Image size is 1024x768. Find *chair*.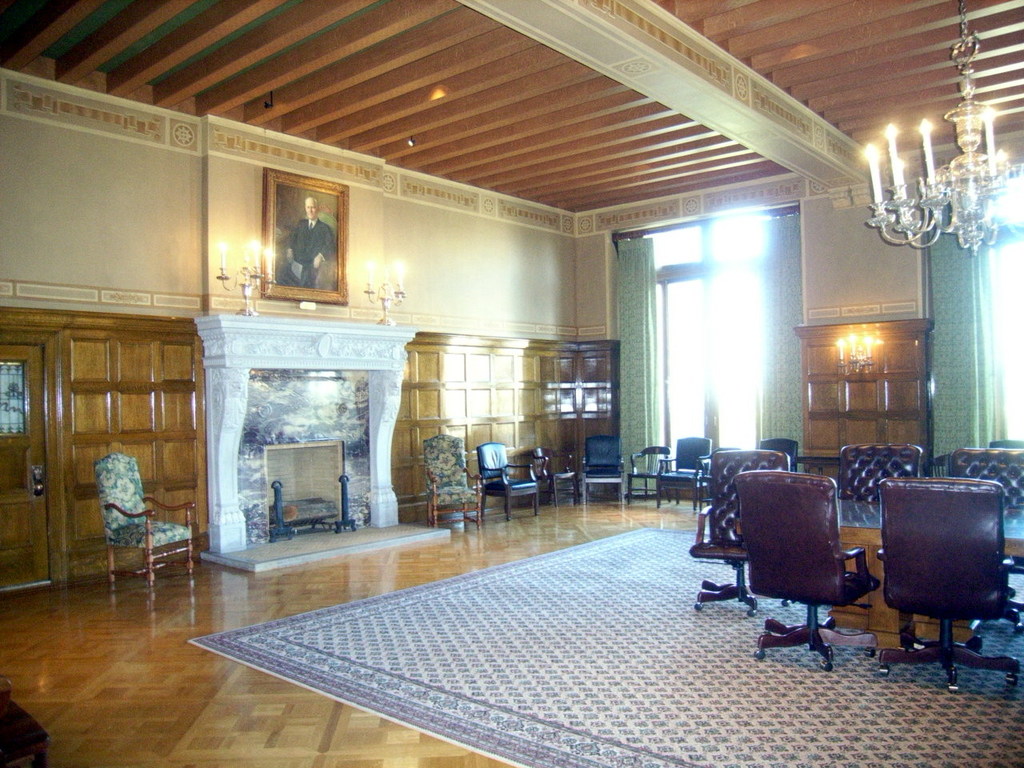
526/446/581/506.
